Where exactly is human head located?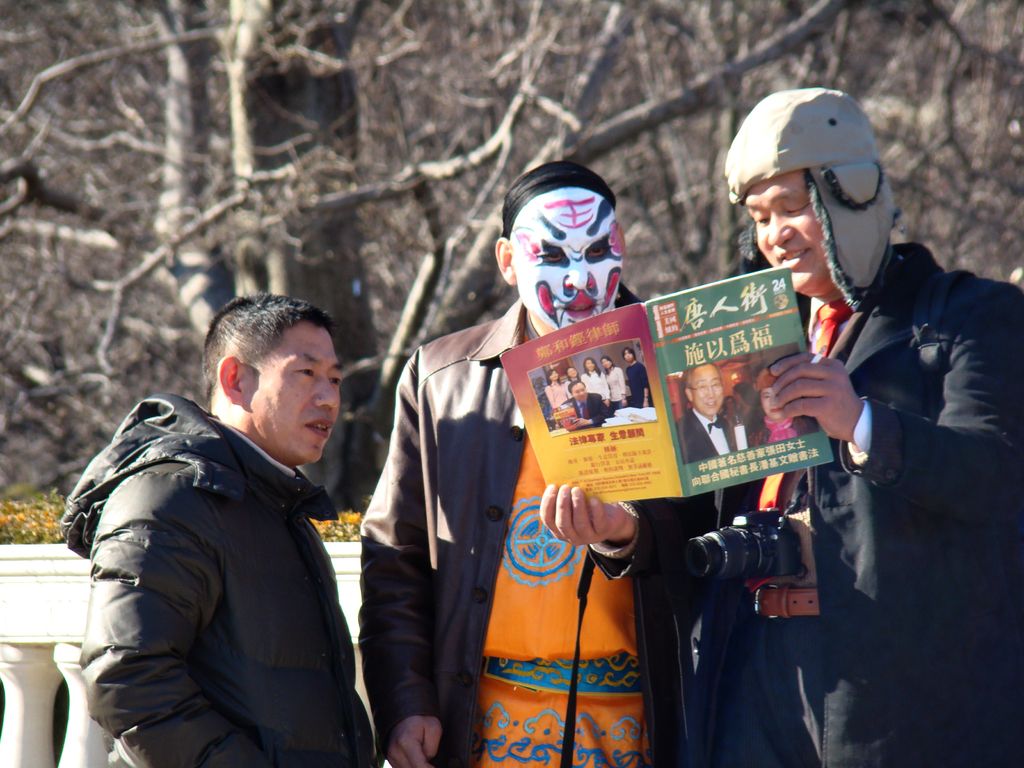
Its bounding box is <bbox>723, 399, 737, 415</bbox>.
